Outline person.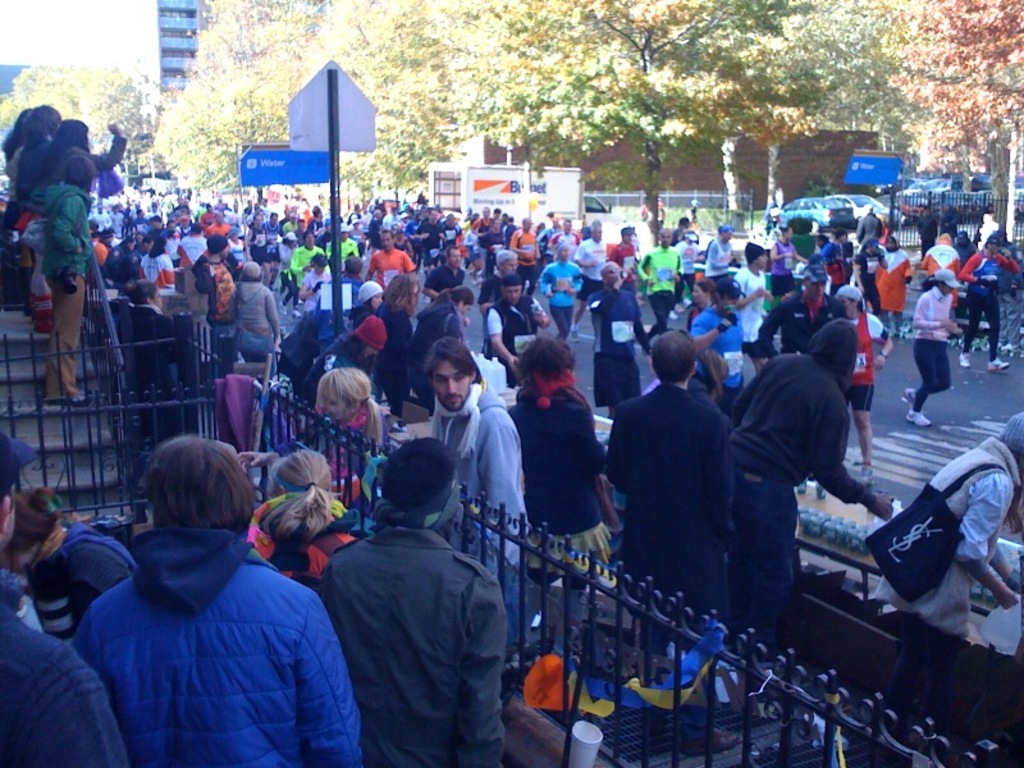
Outline: region(573, 223, 608, 297).
